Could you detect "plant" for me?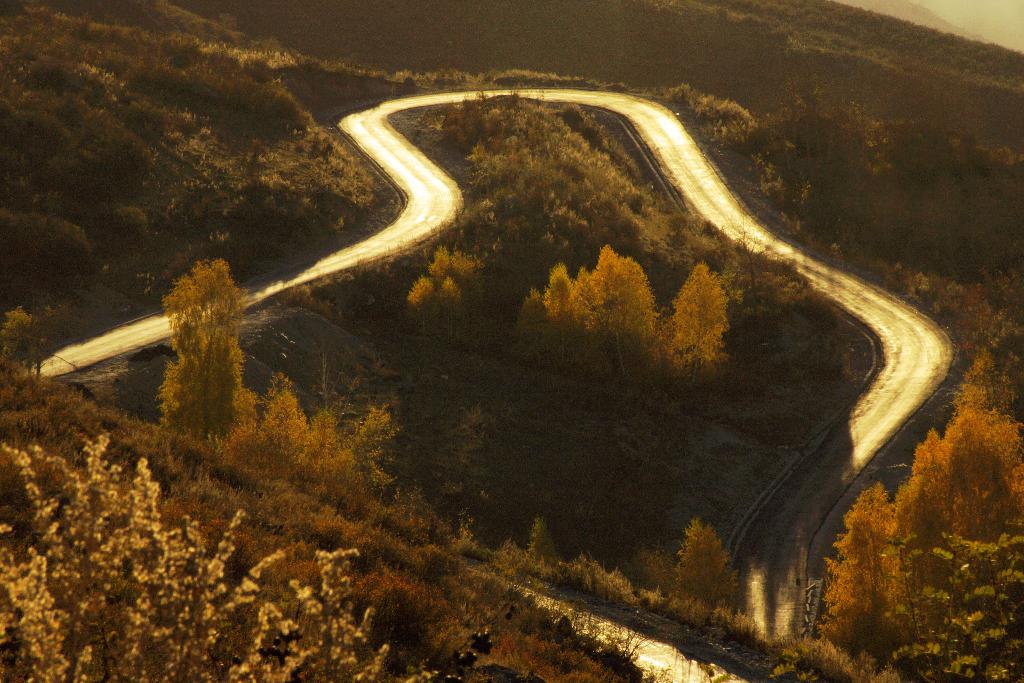
Detection result: x1=671, y1=512, x2=741, y2=629.
